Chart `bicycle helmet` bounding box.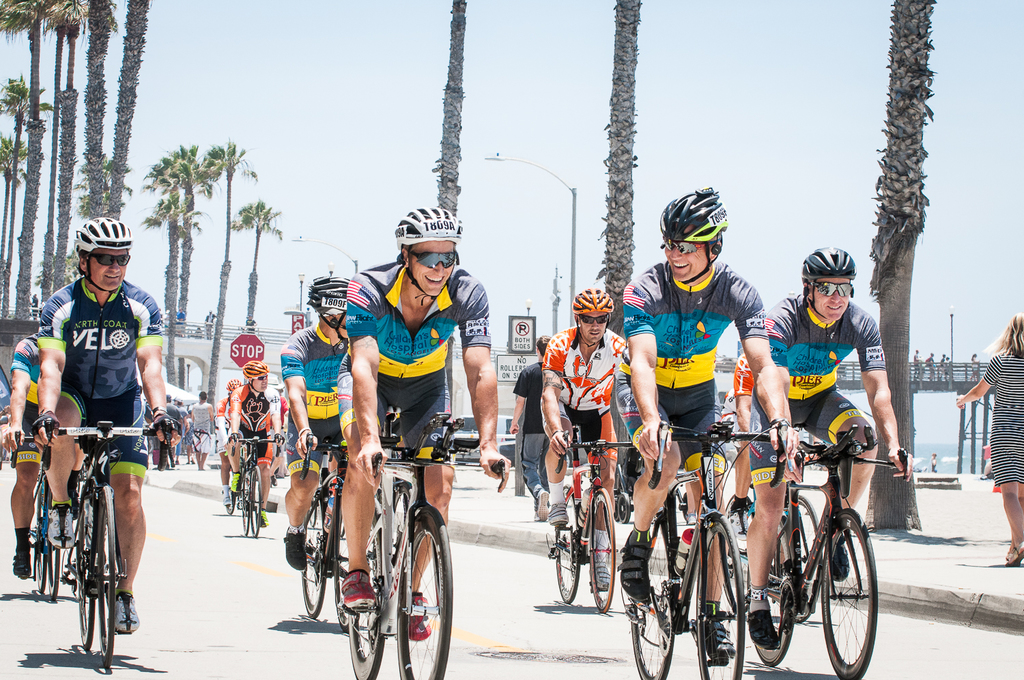
Charted: box=[306, 276, 352, 344].
